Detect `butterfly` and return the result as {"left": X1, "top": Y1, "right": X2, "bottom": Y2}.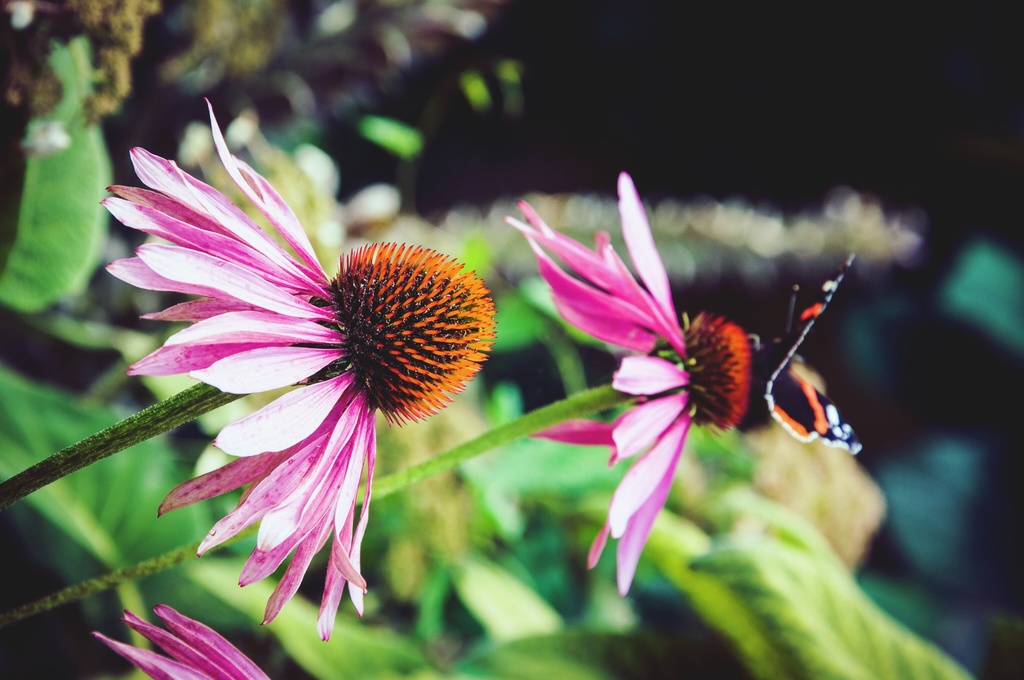
{"left": 763, "top": 250, "right": 857, "bottom": 452}.
